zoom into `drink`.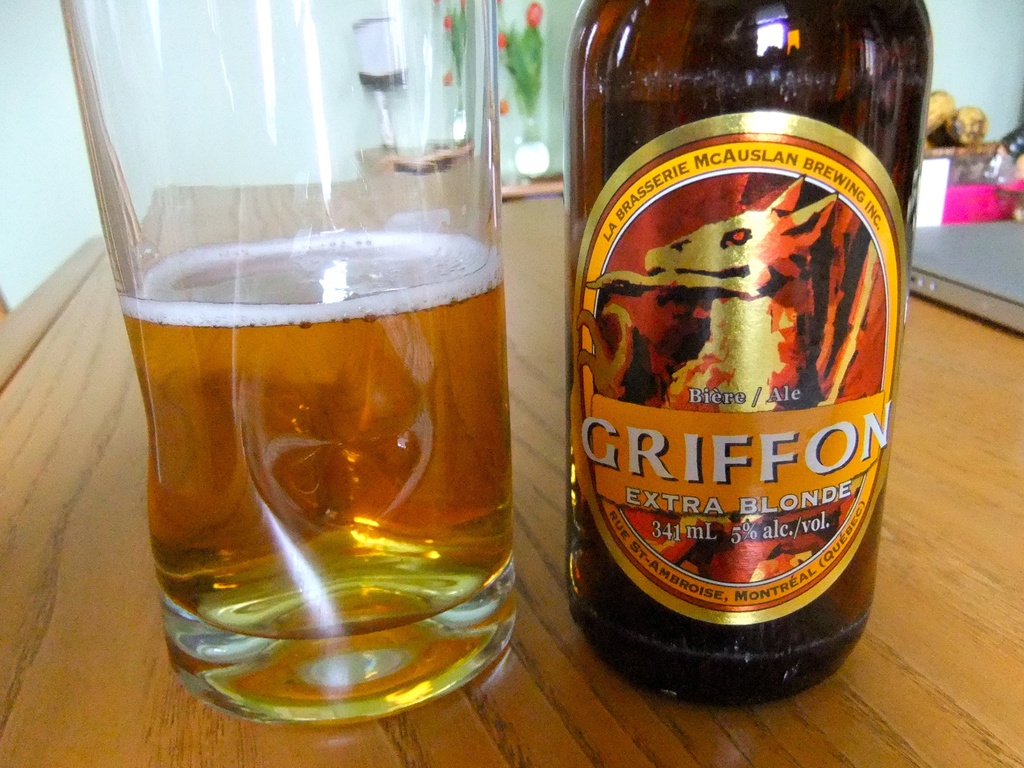
Zoom target: (x1=115, y1=232, x2=513, y2=728).
